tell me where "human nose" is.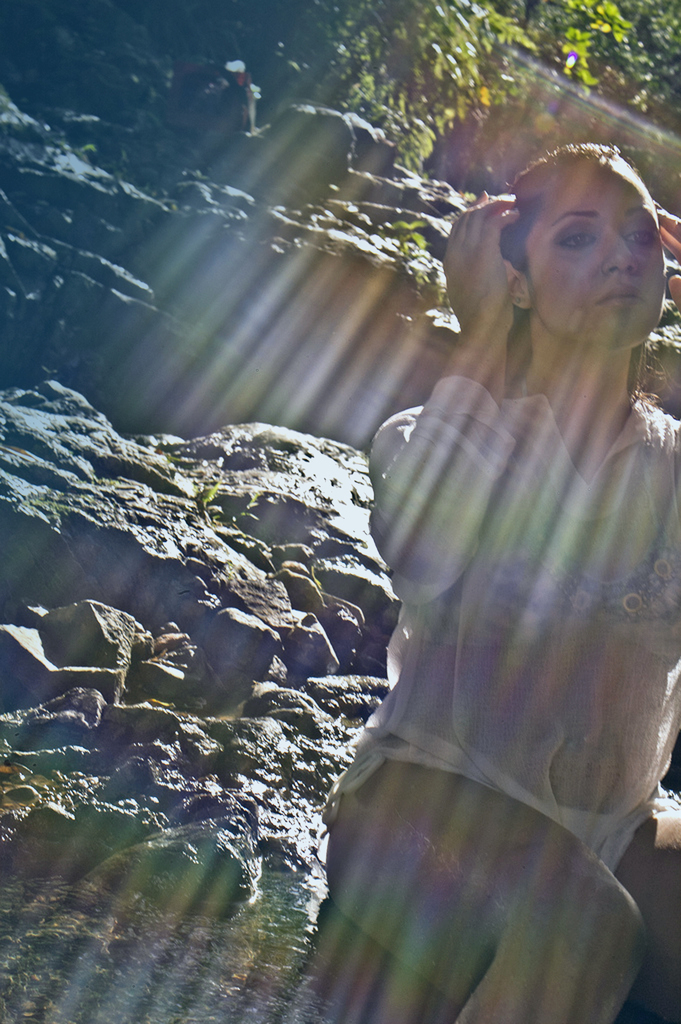
"human nose" is at (601, 228, 637, 277).
